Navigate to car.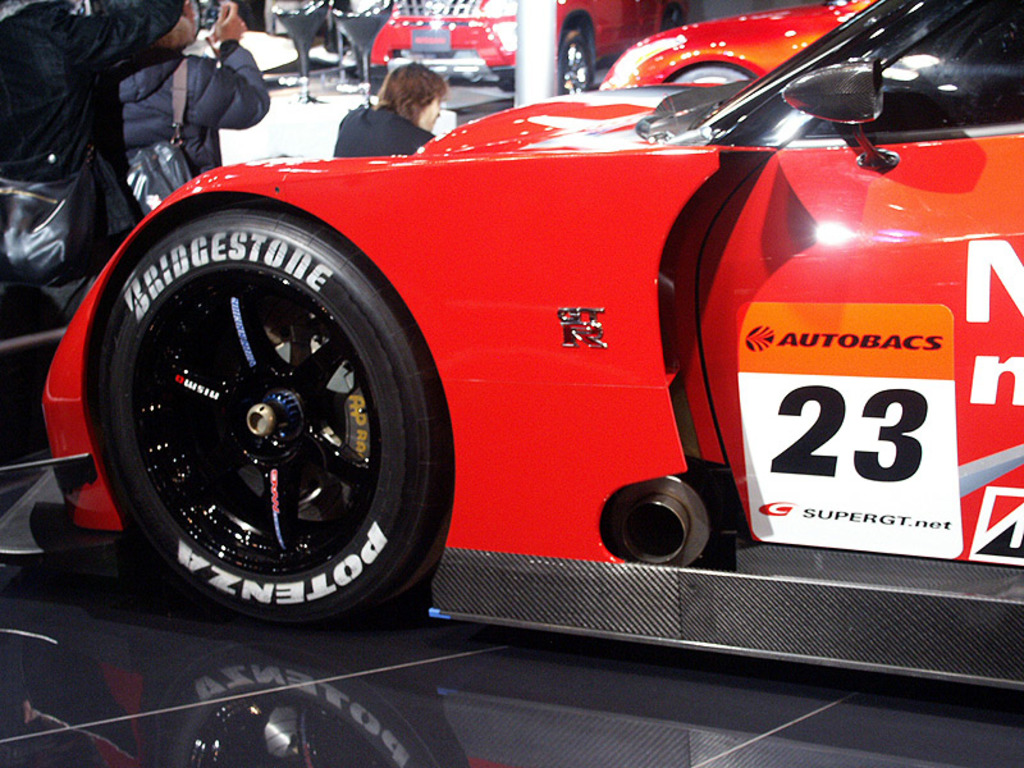
Navigation target: <region>600, 0, 881, 91</region>.
